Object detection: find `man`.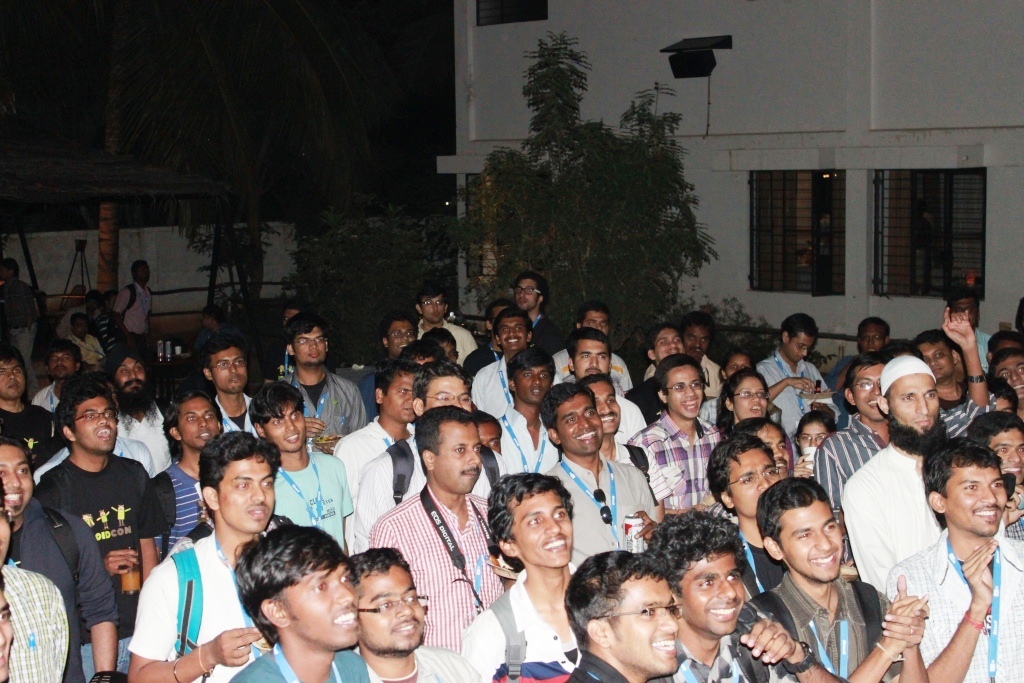
563/570/682/679.
